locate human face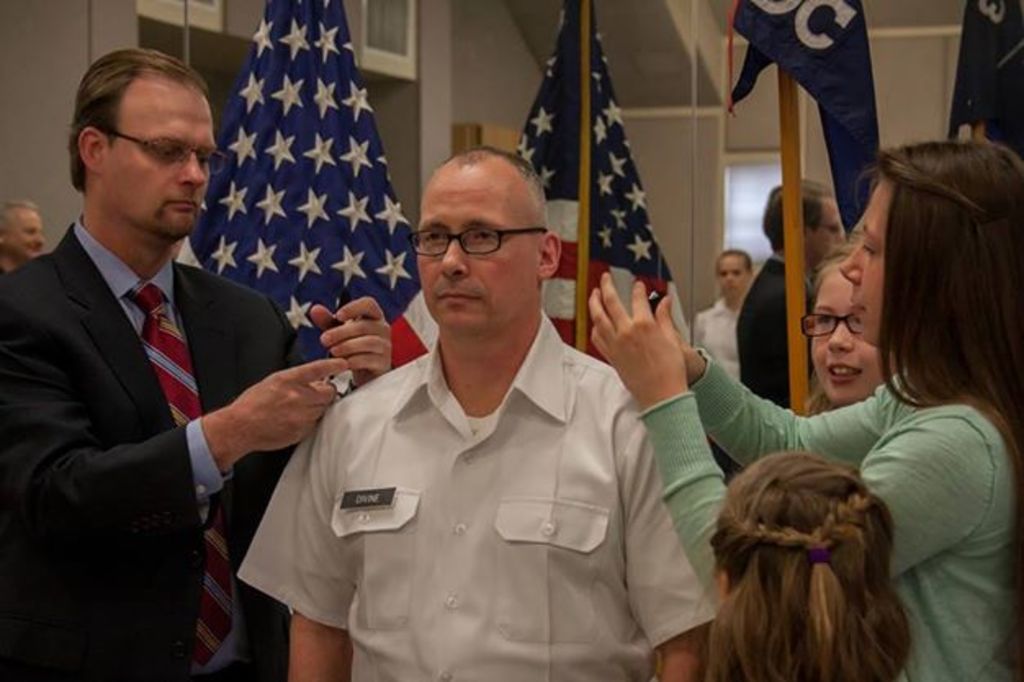
region(419, 170, 533, 330)
